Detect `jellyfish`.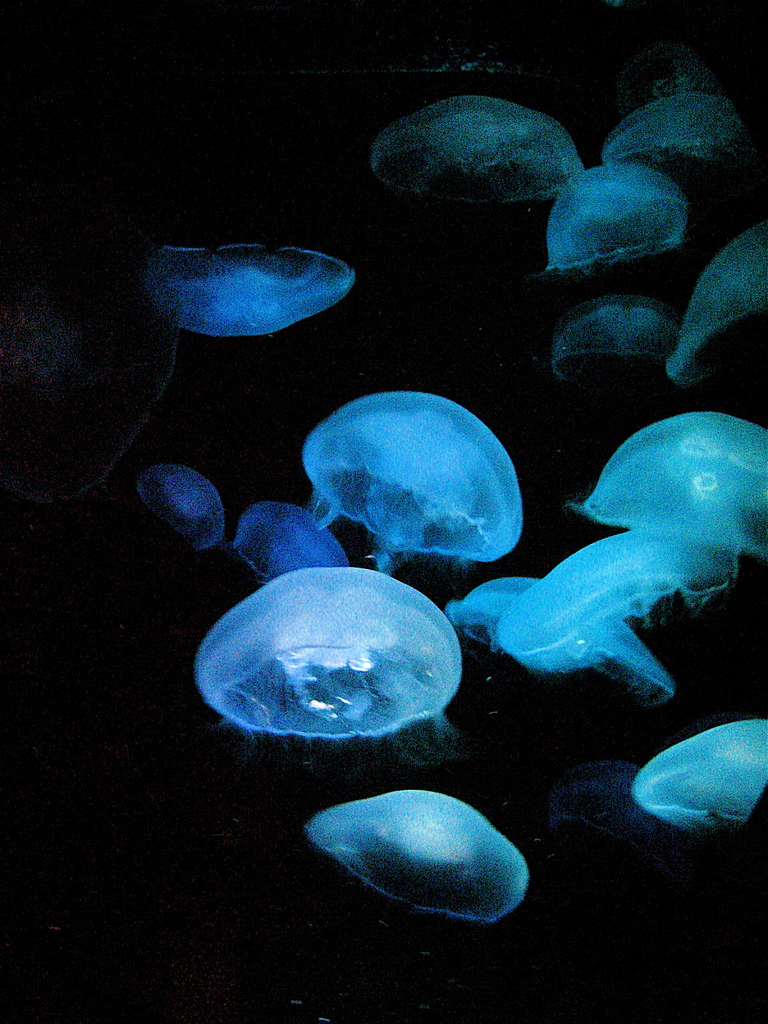
Detected at (609,88,767,177).
